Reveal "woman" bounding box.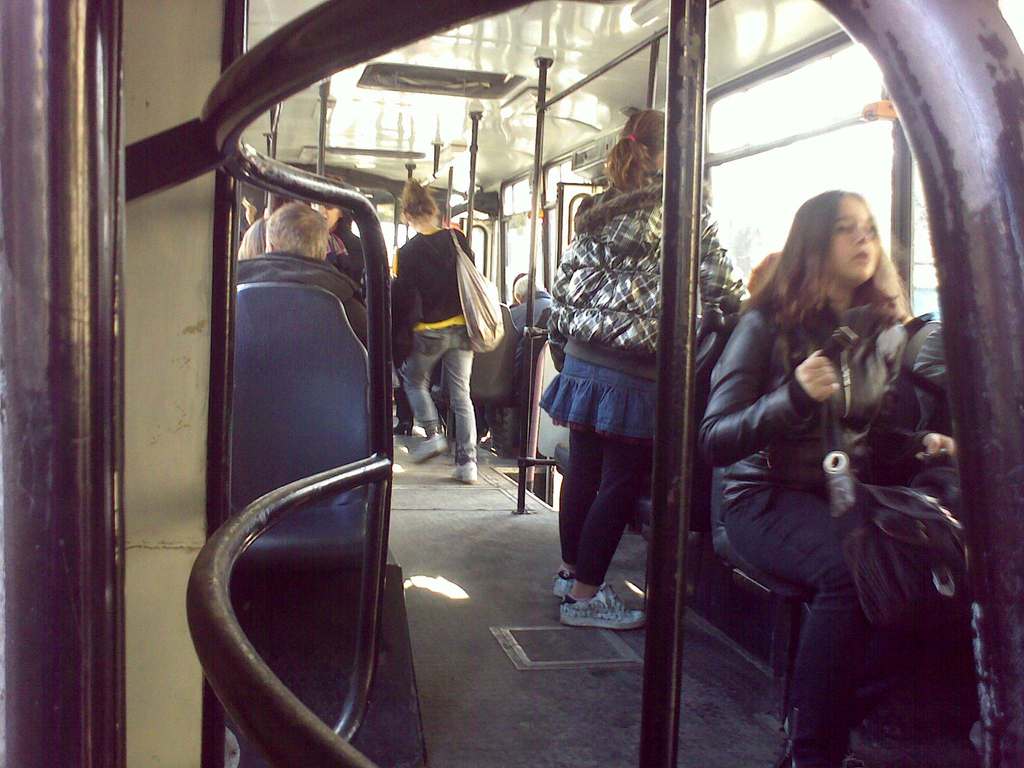
Revealed: <bbox>545, 109, 755, 625</bbox>.
